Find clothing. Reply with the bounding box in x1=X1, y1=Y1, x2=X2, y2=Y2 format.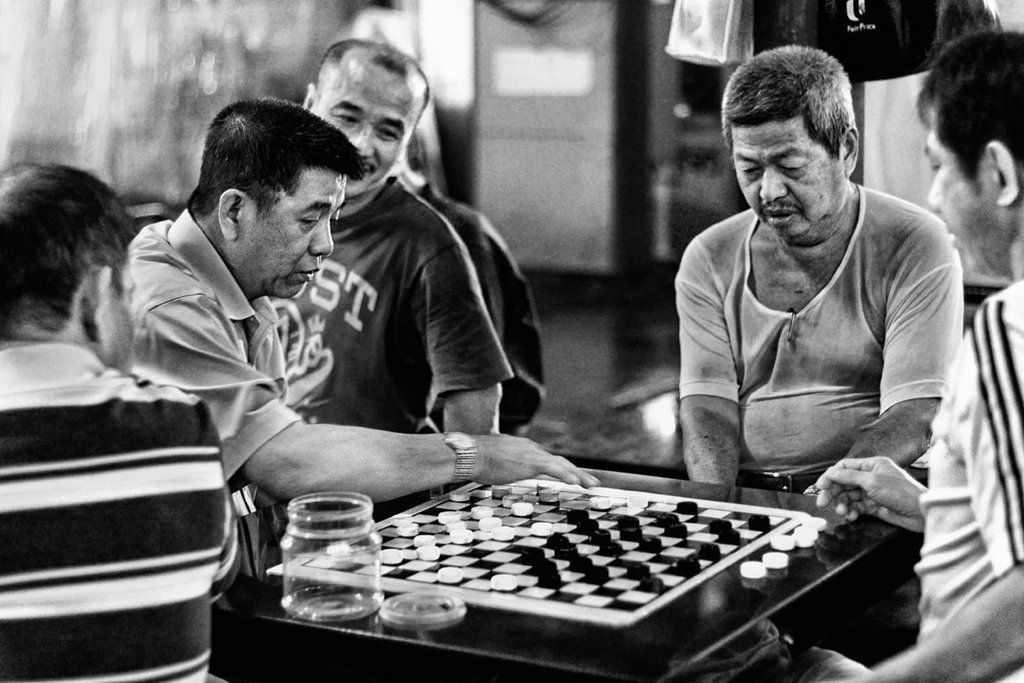
x1=887, y1=281, x2=1023, y2=679.
